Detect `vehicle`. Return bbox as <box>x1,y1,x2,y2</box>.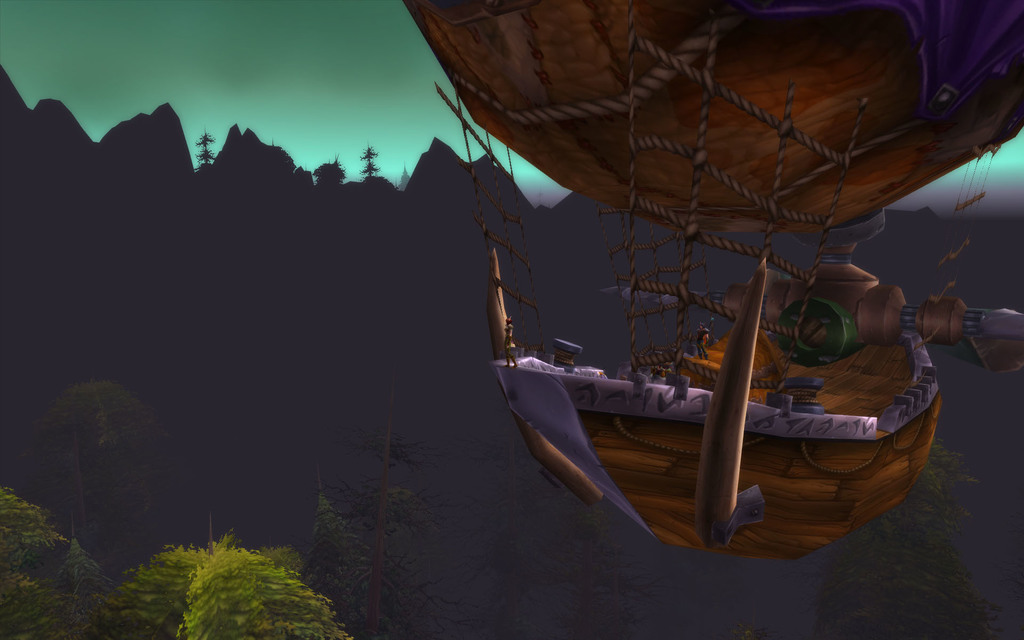
<box>373,61,1023,579</box>.
